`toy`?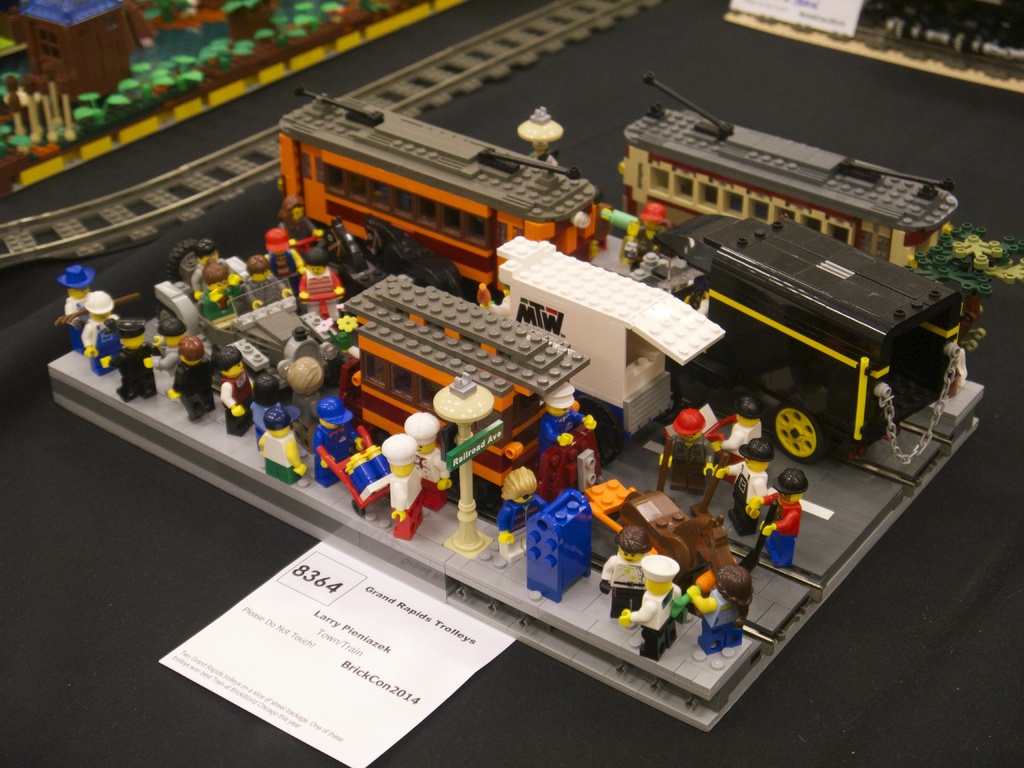
{"x1": 296, "y1": 249, "x2": 350, "y2": 326}
